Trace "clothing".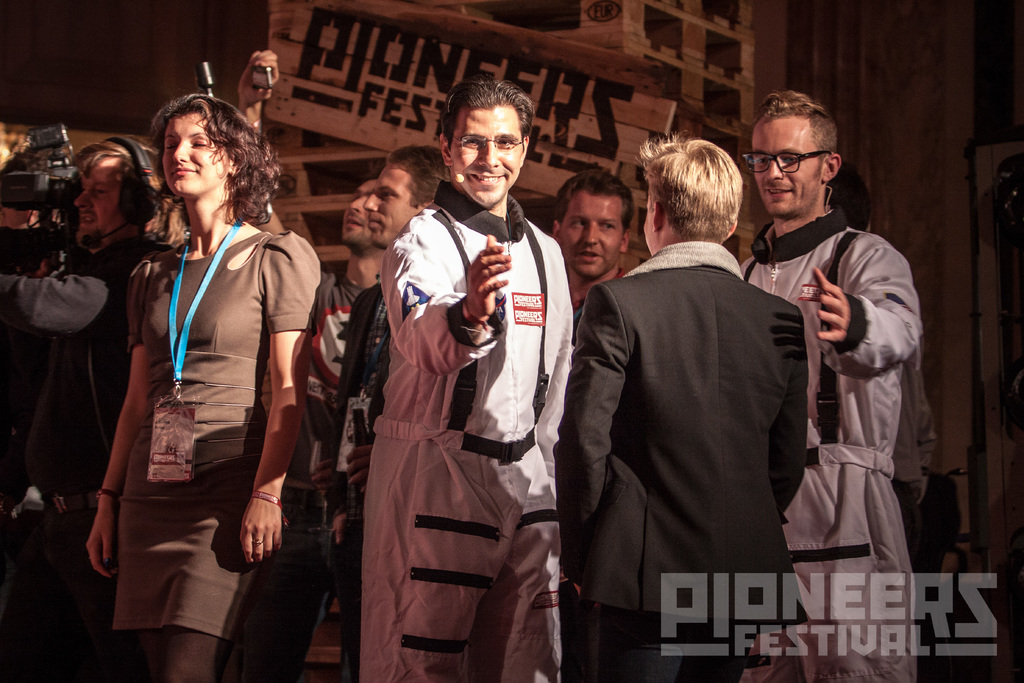
Traced to bbox=[297, 261, 387, 675].
